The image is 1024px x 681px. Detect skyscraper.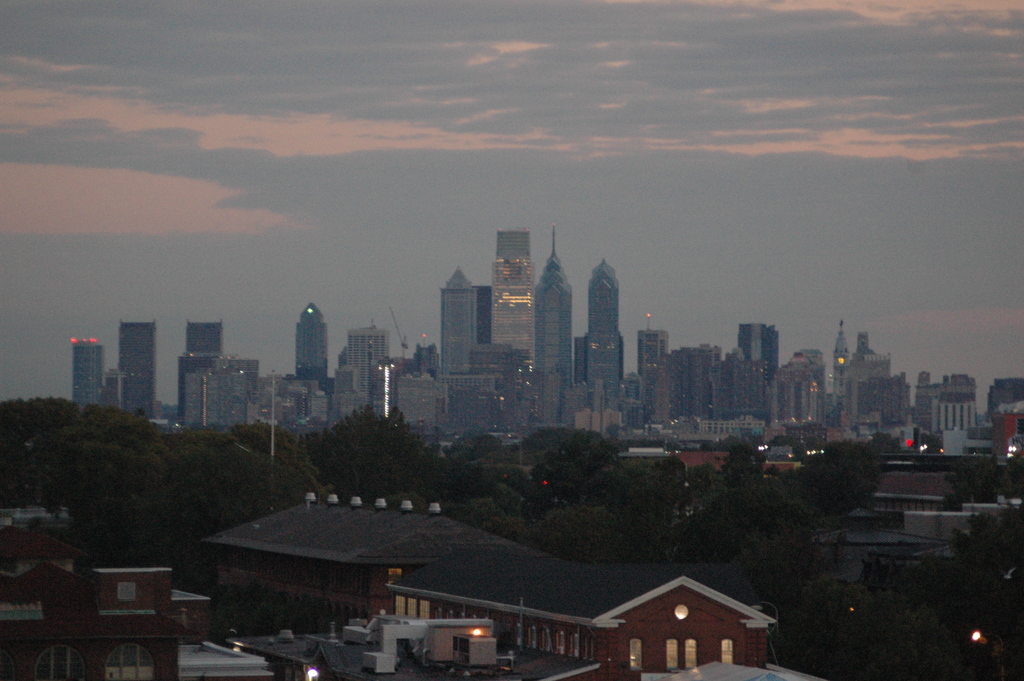
Detection: box(497, 229, 531, 260).
